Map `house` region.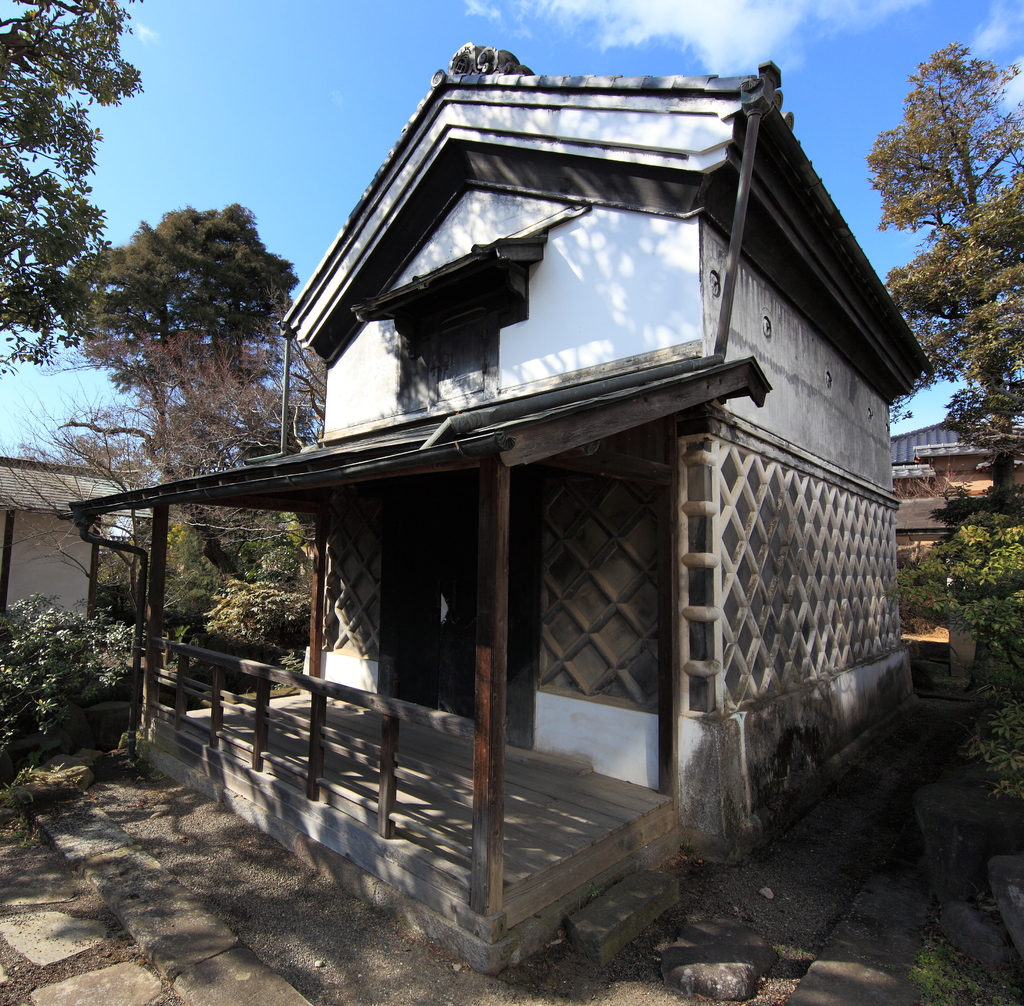
Mapped to <region>0, 449, 159, 655</region>.
